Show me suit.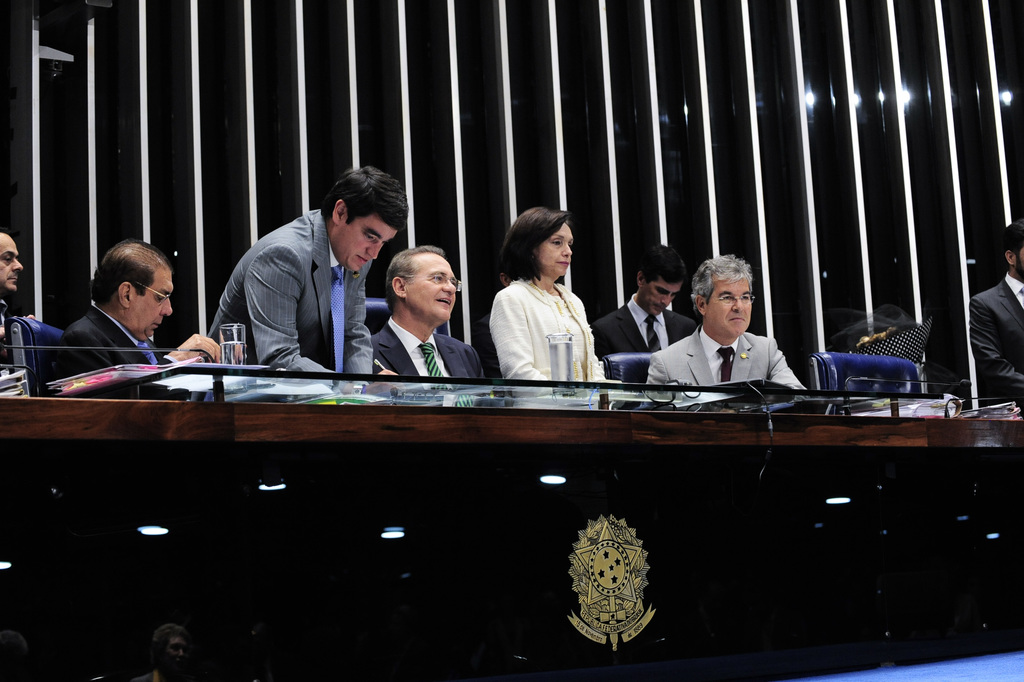
suit is here: x1=645 y1=324 x2=800 y2=403.
